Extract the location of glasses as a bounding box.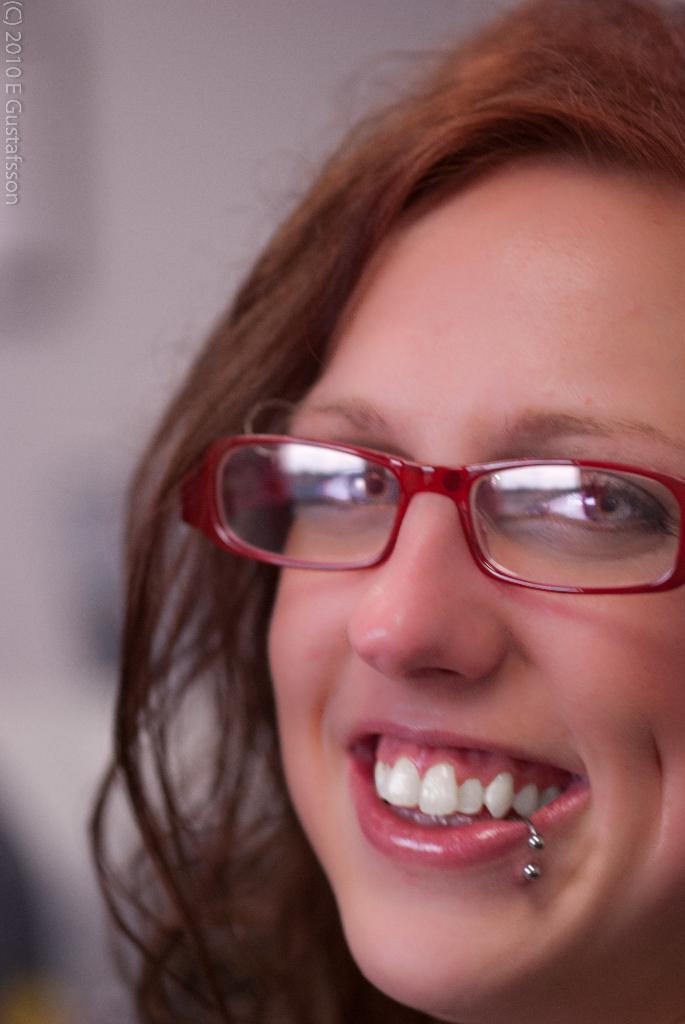
{"x1": 173, "y1": 429, "x2": 684, "y2": 608}.
